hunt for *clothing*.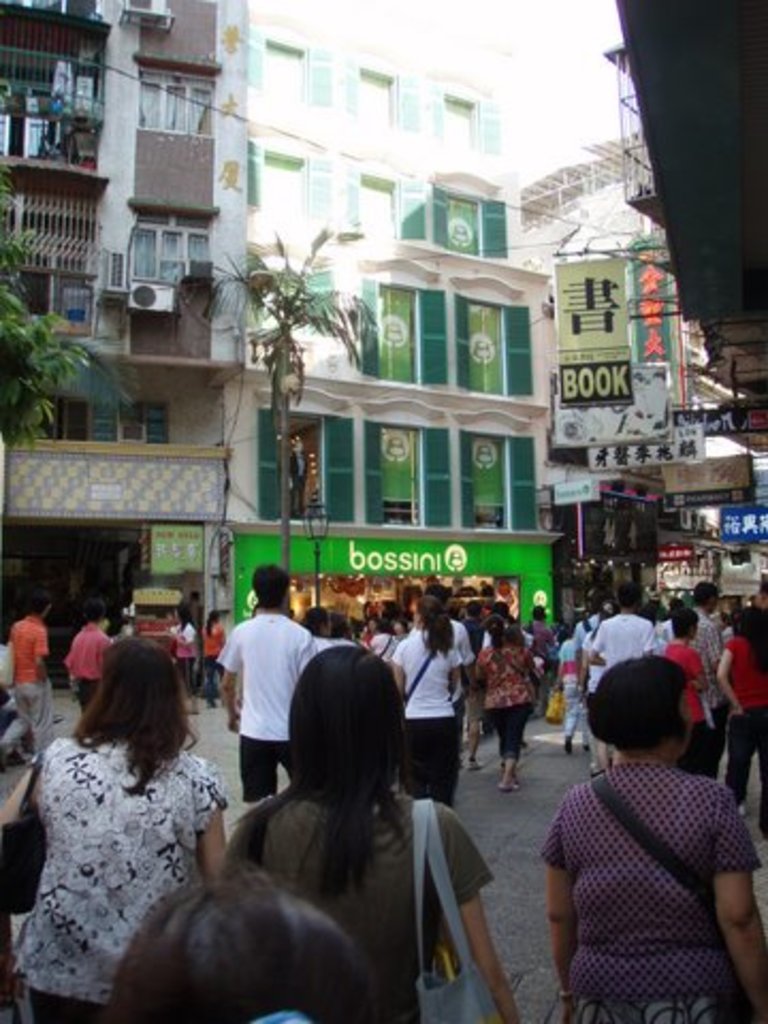
Hunted down at [x1=687, y1=606, x2=751, y2=811].
